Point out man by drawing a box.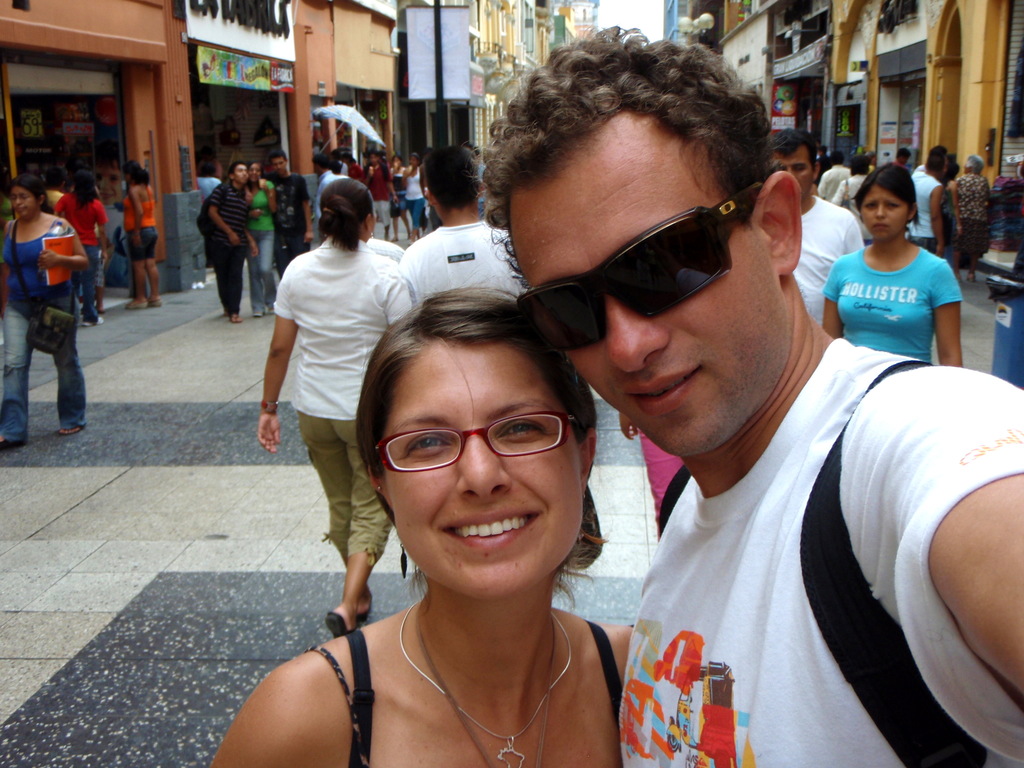
<box>397,143,531,319</box>.
